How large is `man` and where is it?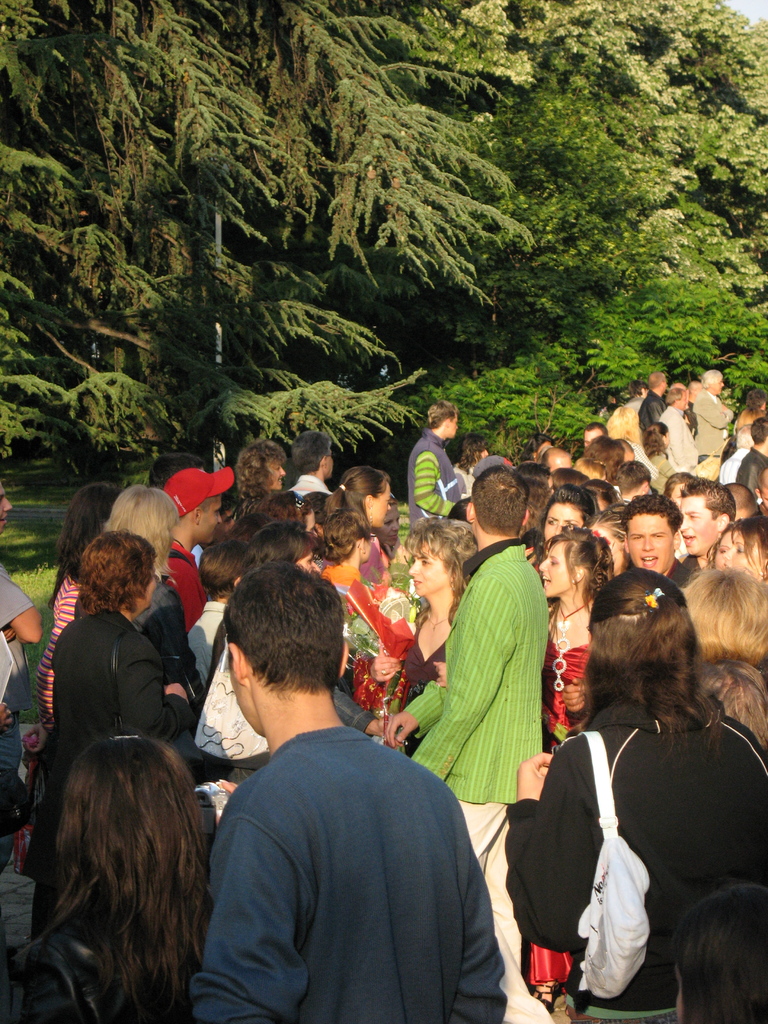
Bounding box: <region>692, 371, 735, 467</region>.
